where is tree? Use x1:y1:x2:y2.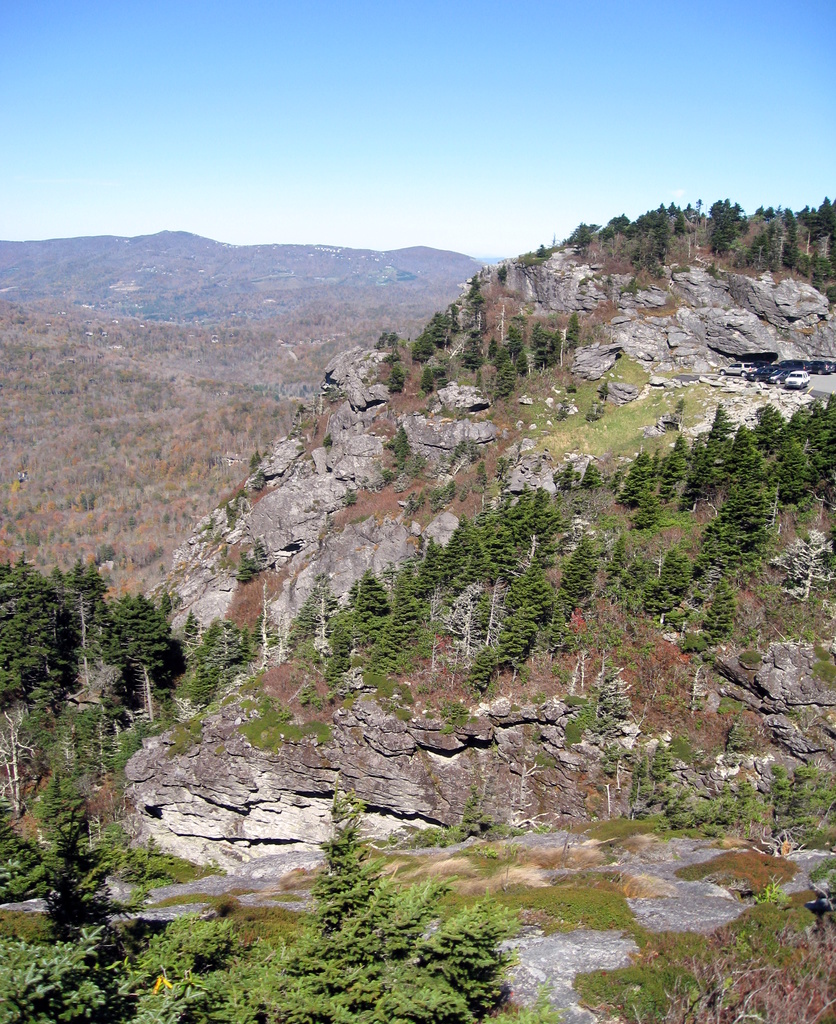
0:790:523:1023.
